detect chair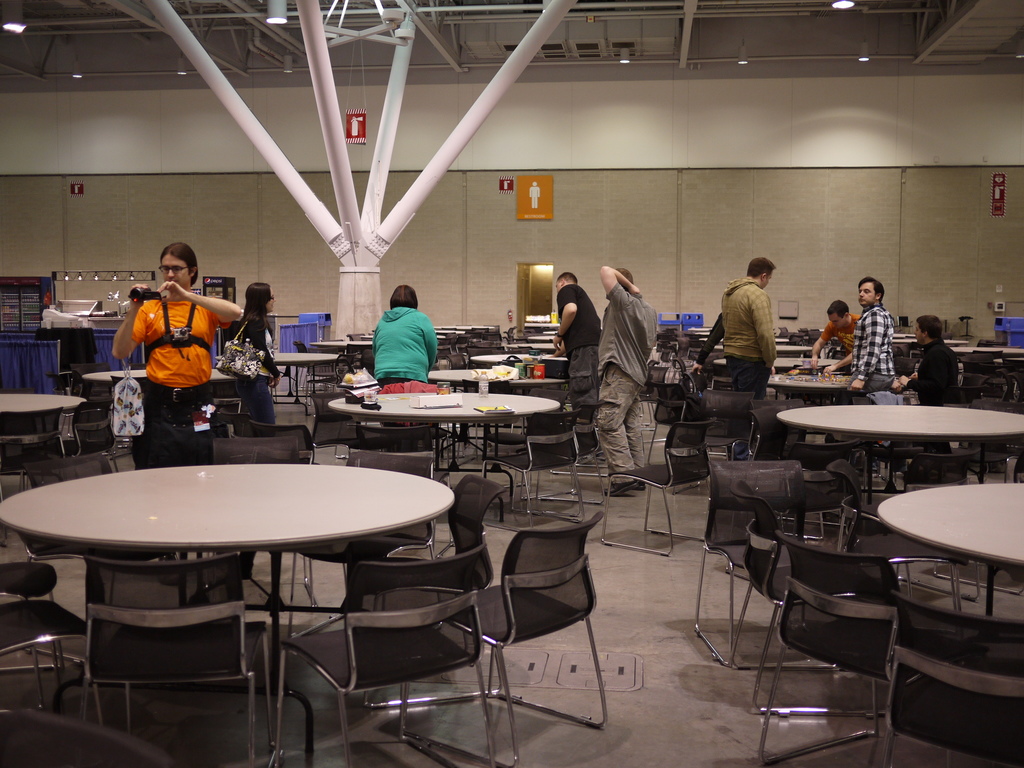
x1=308, y1=393, x2=371, y2=466
